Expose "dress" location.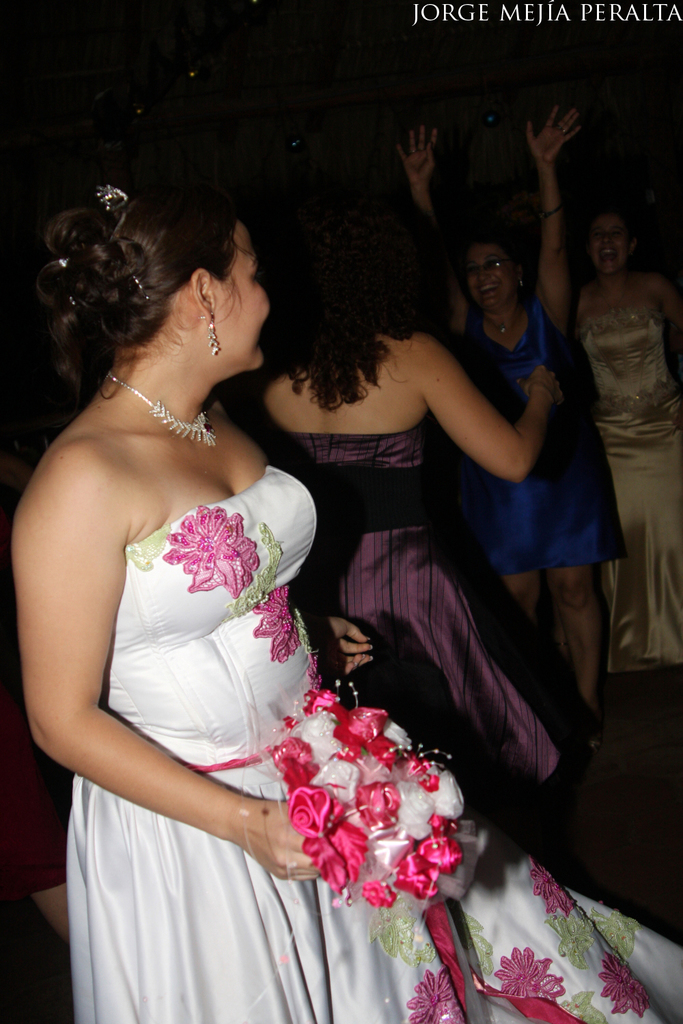
Exposed at [left=66, top=464, right=682, bottom=1023].
